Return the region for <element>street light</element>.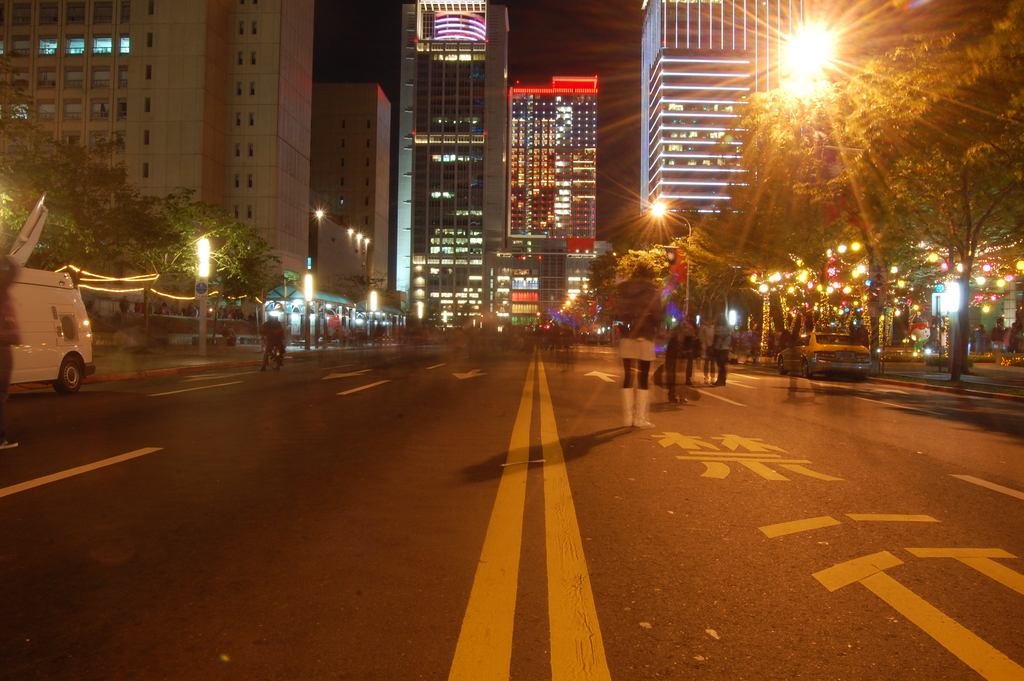
bbox=(942, 284, 960, 386).
